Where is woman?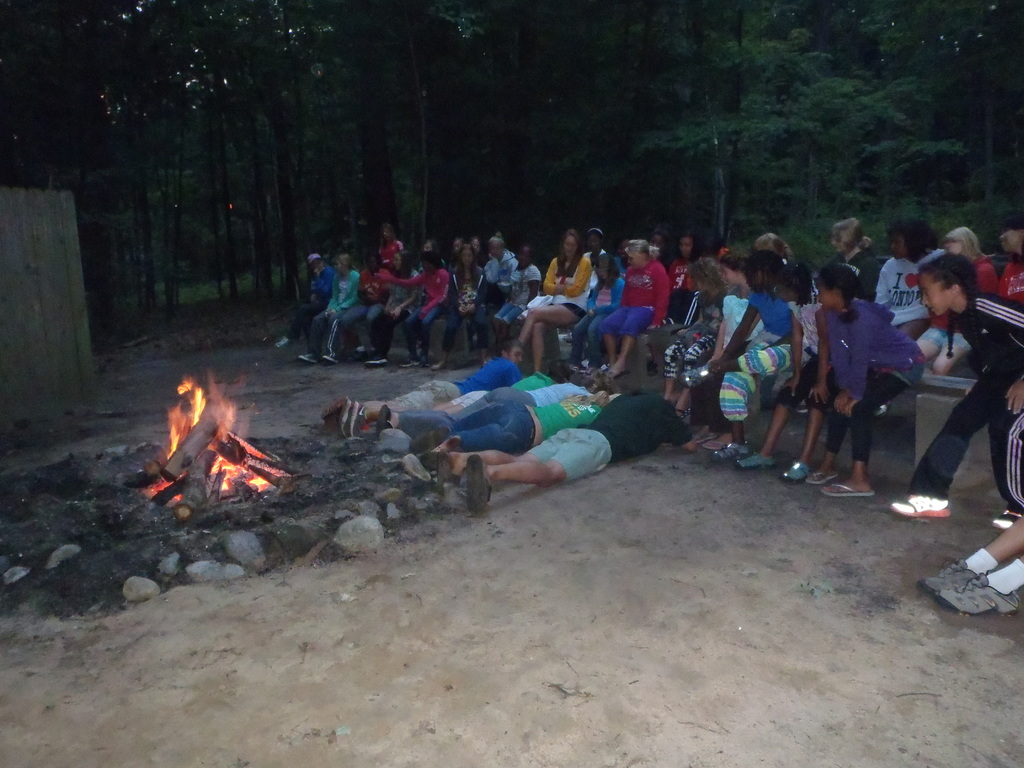
BBox(715, 250, 820, 477).
